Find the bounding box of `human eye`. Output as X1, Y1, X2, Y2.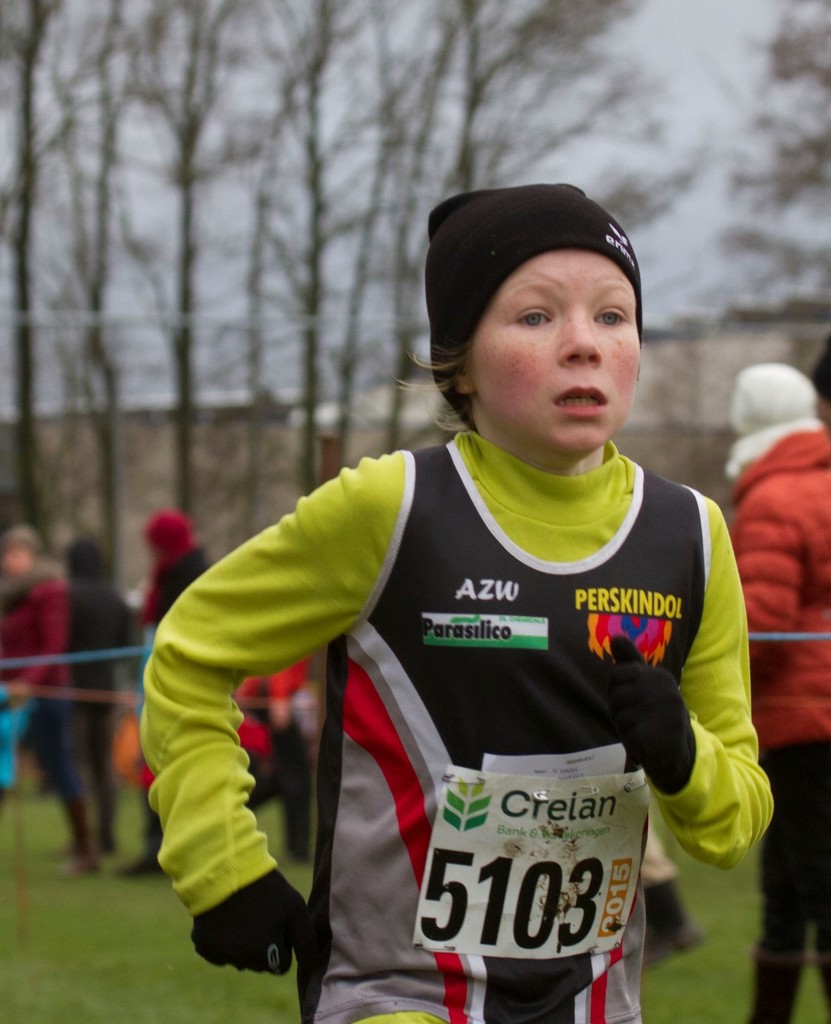
509, 305, 553, 328.
